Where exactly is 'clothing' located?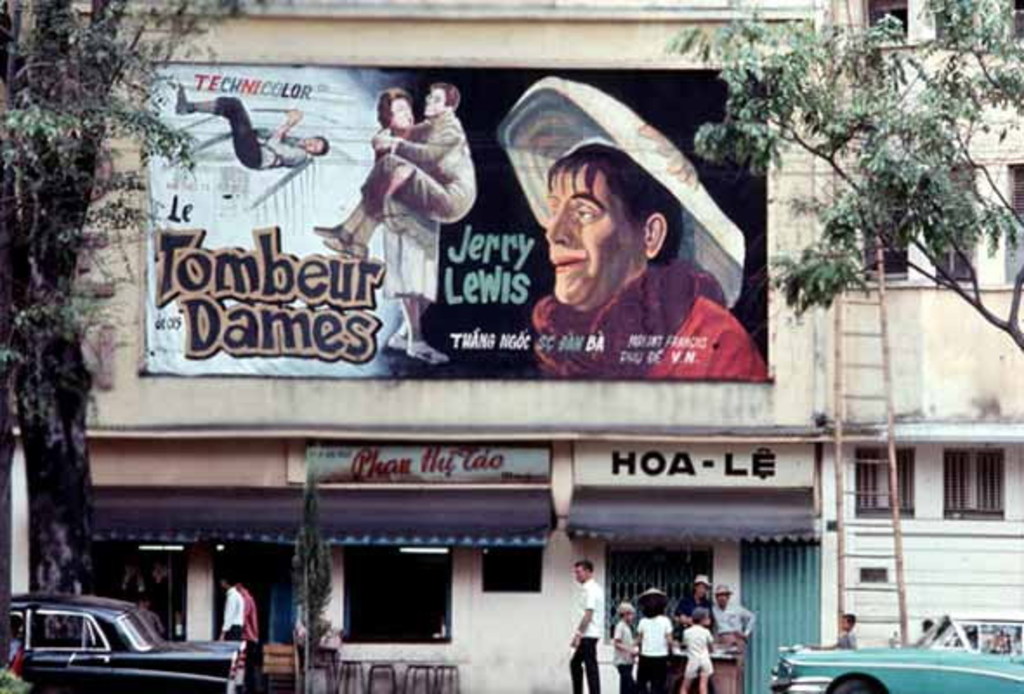
Its bounding box is 385,130,441,297.
